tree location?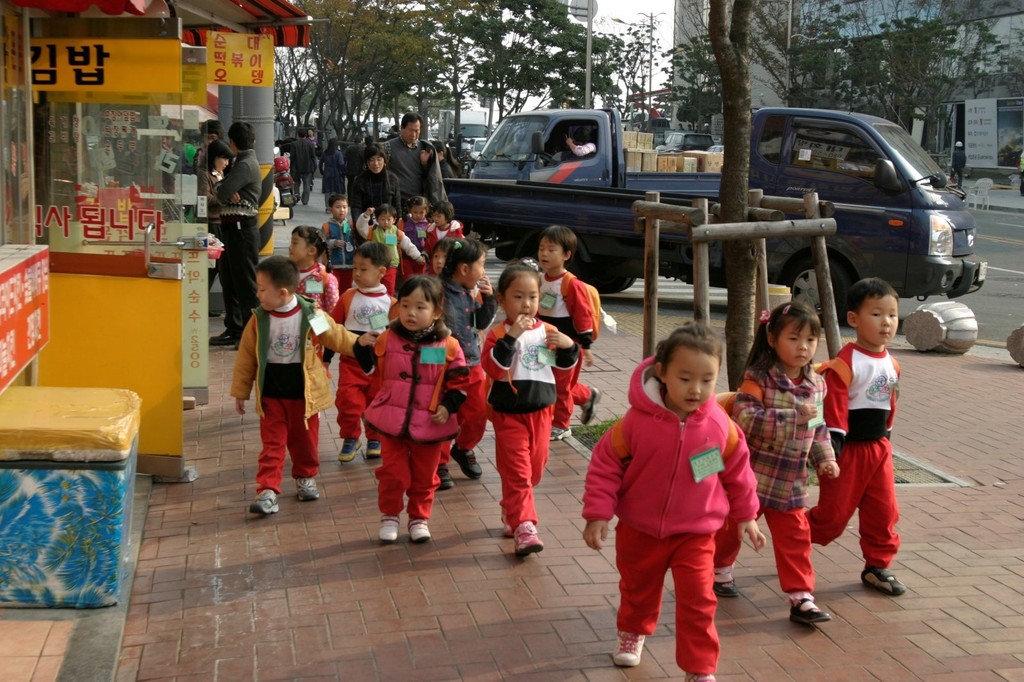
{"x1": 706, "y1": 0, "x2": 762, "y2": 390}
